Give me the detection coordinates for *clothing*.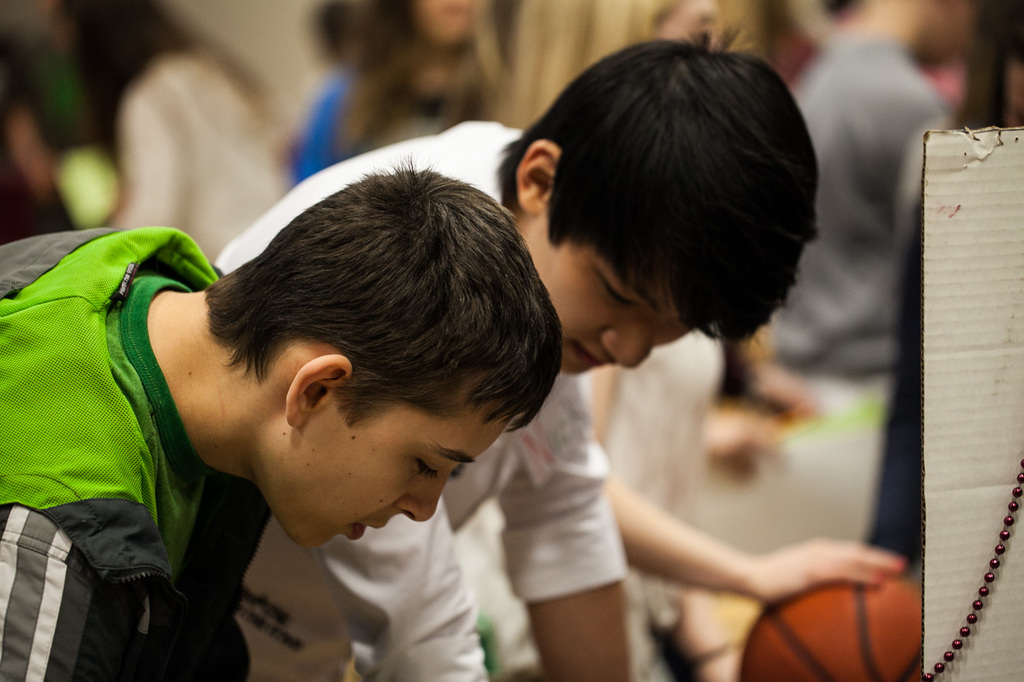
Rect(10, 202, 298, 670).
